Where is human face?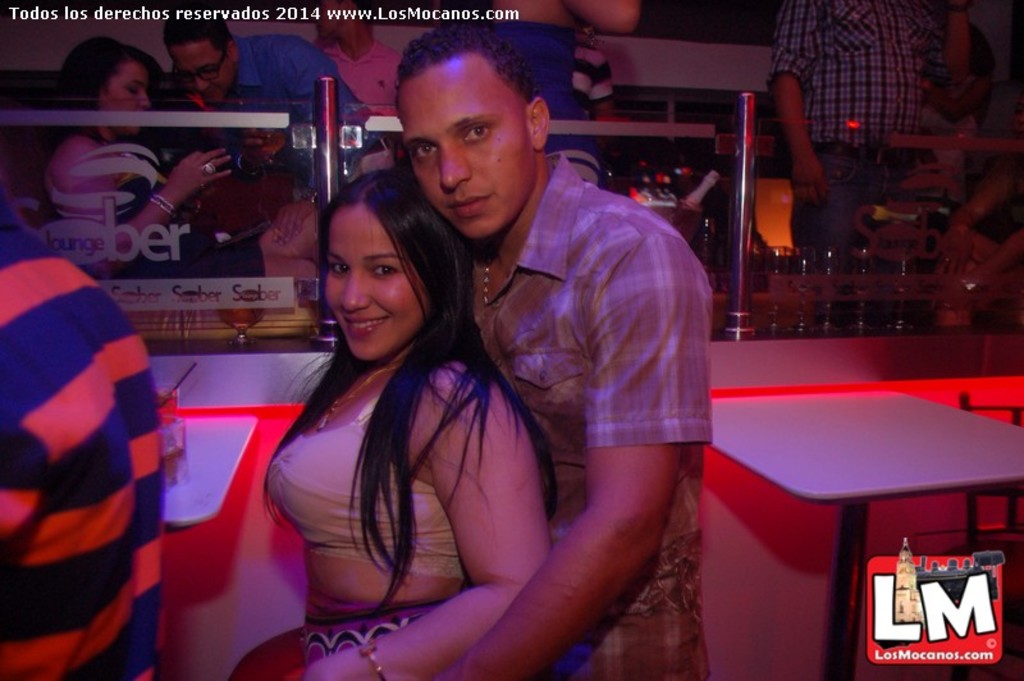
(left=325, top=206, right=426, bottom=360).
